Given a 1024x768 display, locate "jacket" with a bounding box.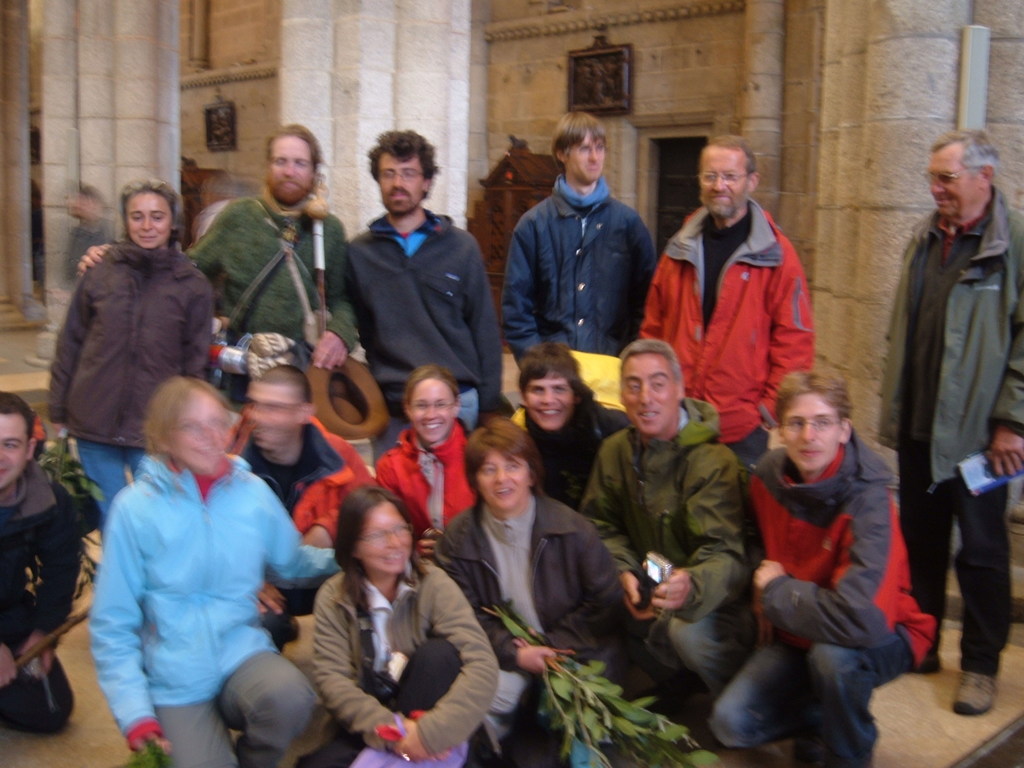
Located: (371,419,481,538).
